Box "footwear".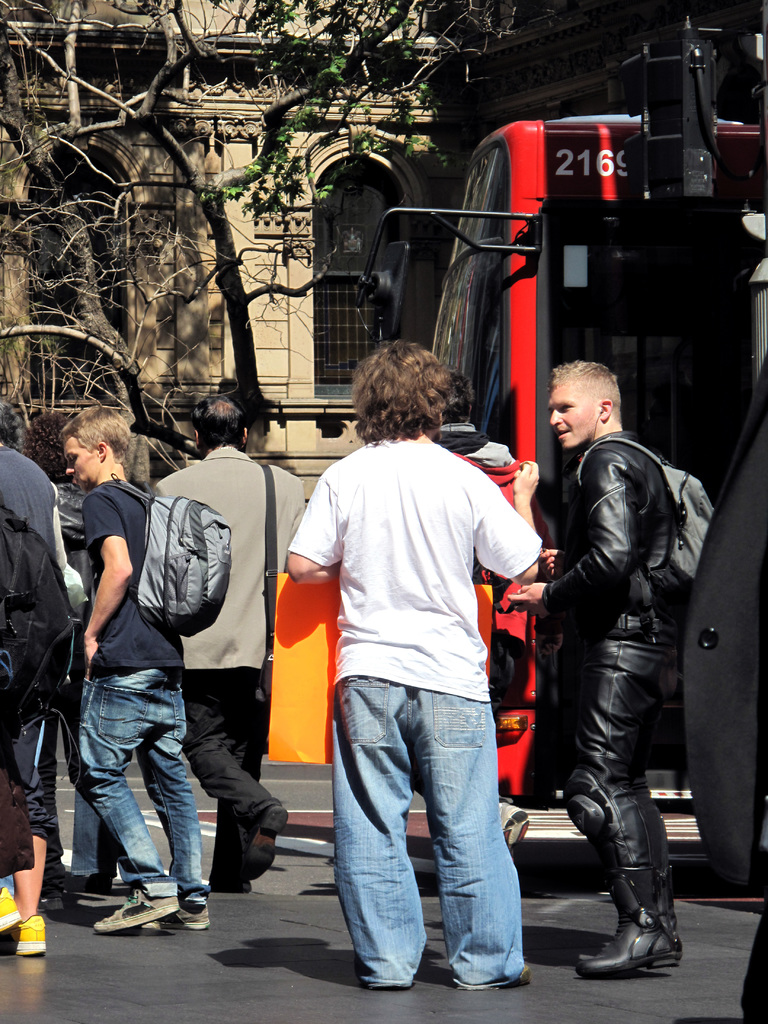
[495, 794, 529, 858].
